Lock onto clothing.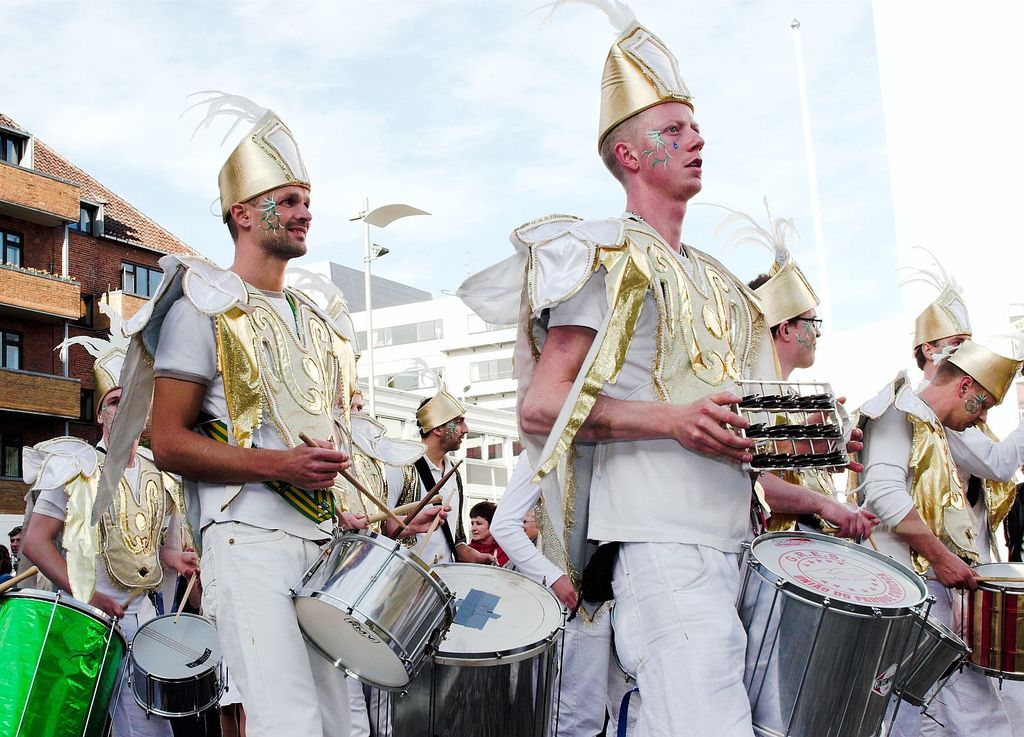
Locked: bbox=(20, 435, 184, 727).
